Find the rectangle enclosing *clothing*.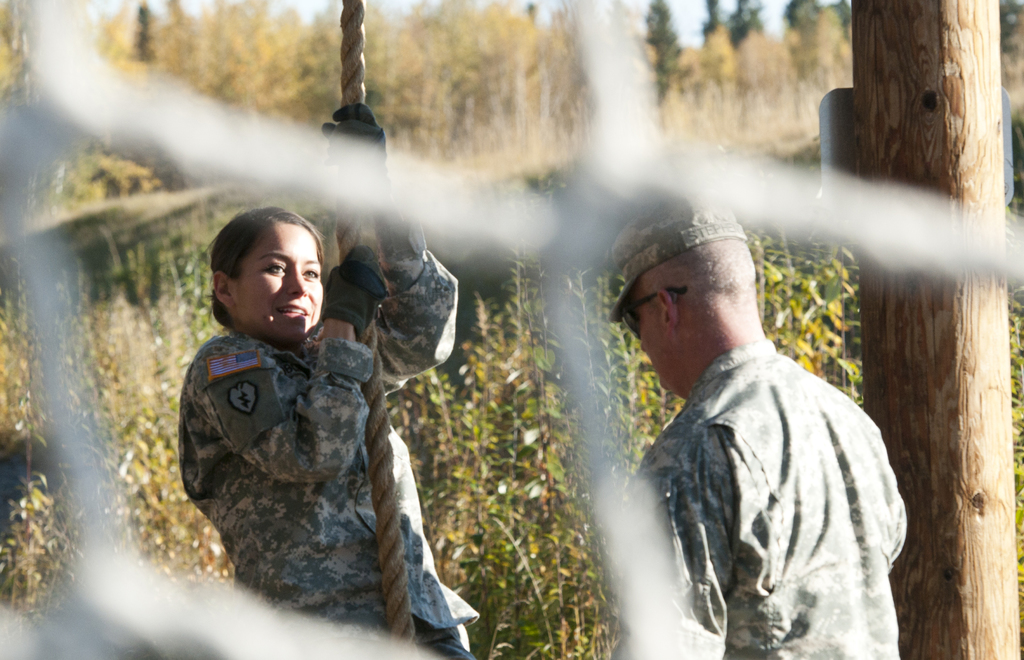
select_region(610, 334, 904, 659).
